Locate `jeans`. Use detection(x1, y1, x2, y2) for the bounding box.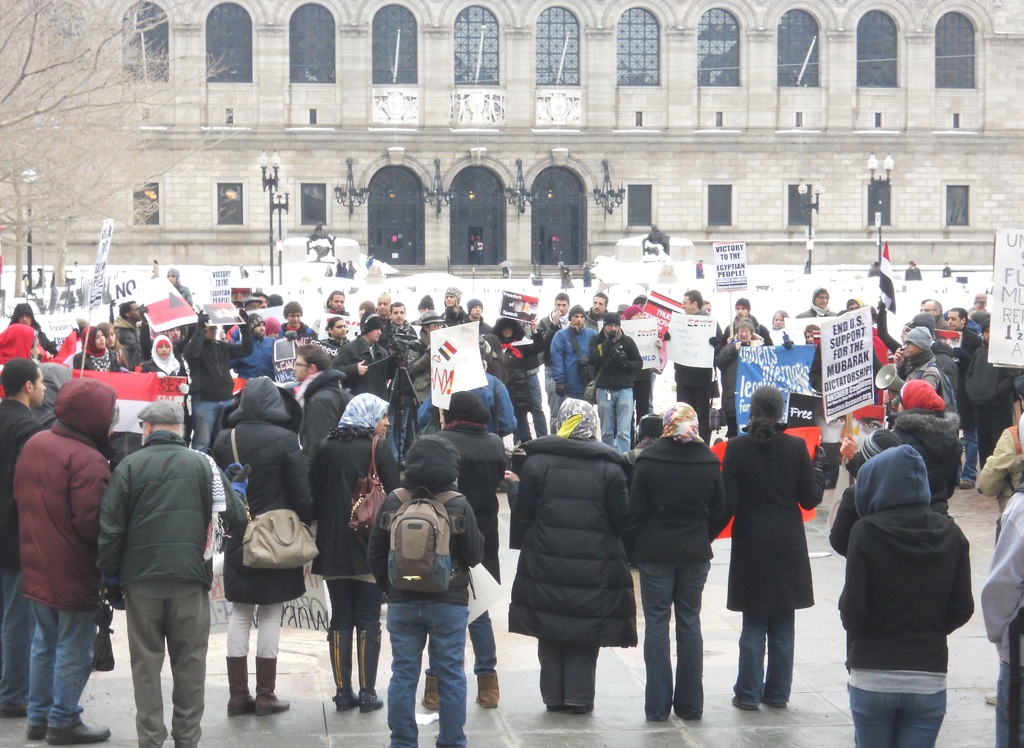
detection(734, 610, 793, 701).
